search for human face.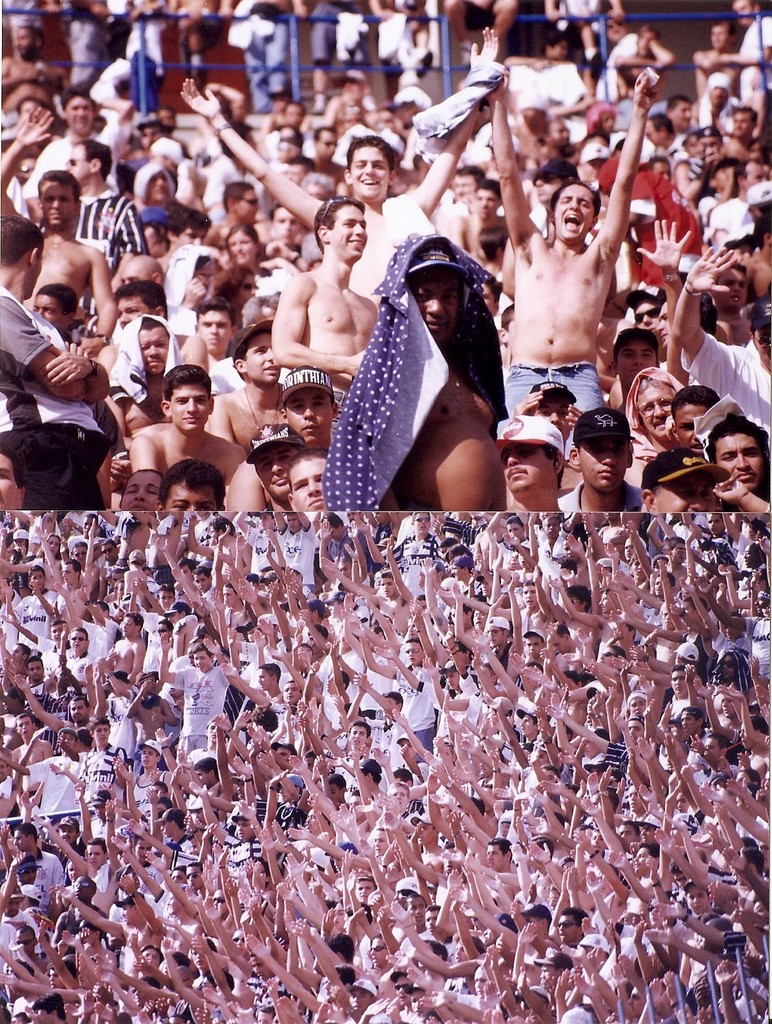
Found at x1=677 y1=406 x2=704 y2=441.
